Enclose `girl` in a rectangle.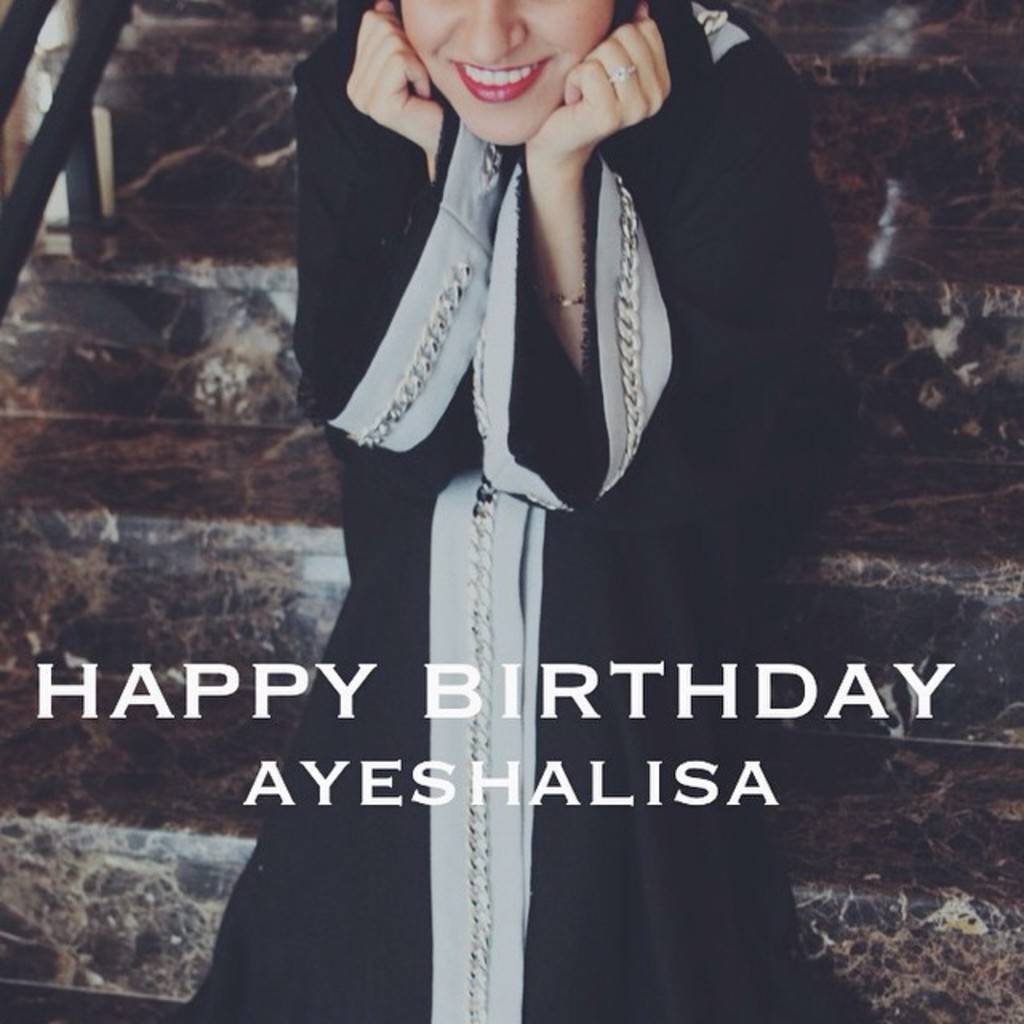
184,0,824,1022.
